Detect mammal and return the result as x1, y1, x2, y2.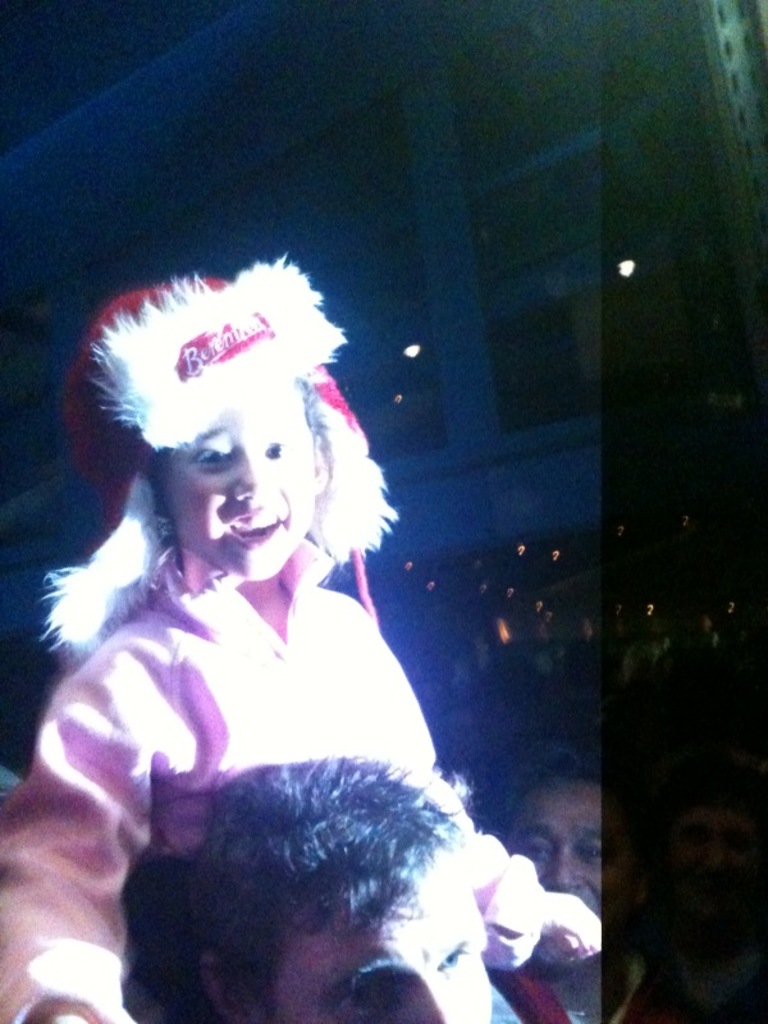
31, 259, 499, 1023.
